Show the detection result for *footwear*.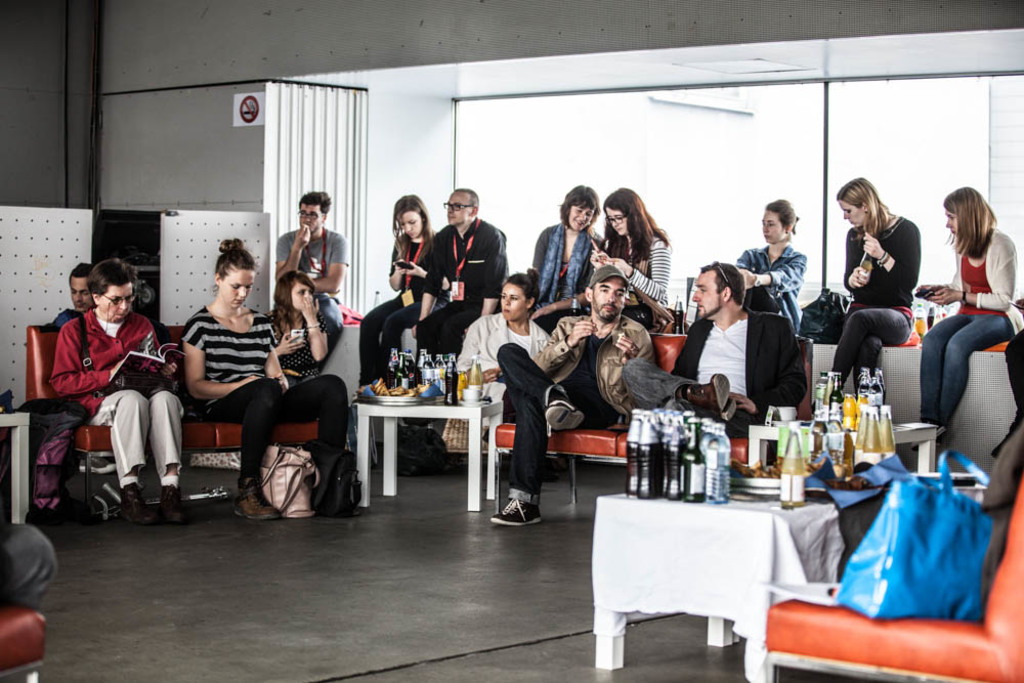
bbox(233, 469, 278, 522).
